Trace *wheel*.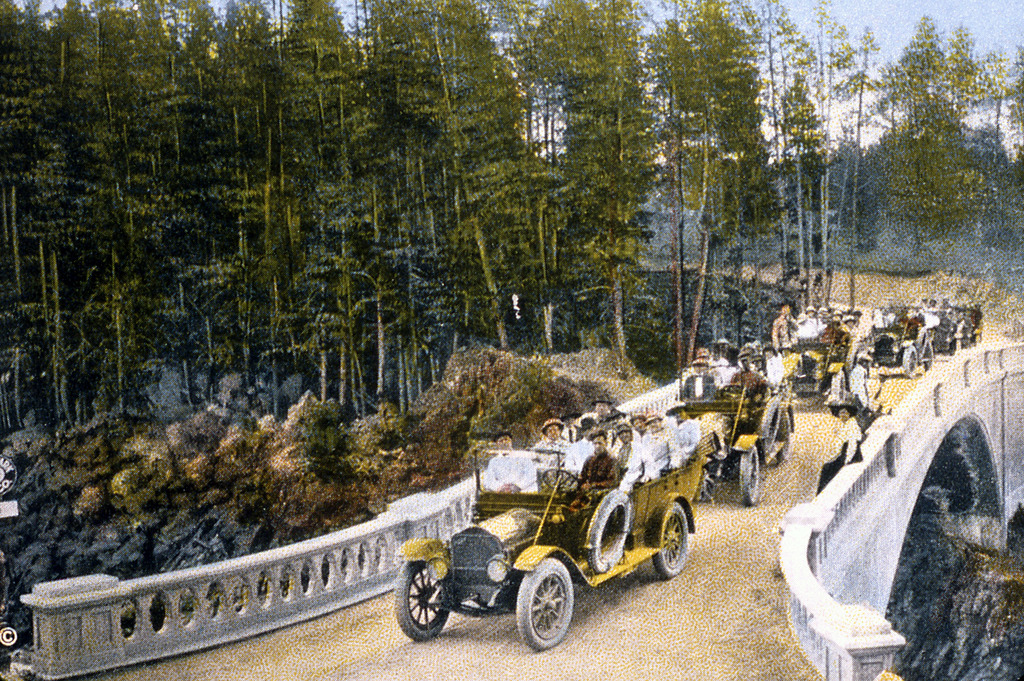
Traced to <box>577,487,631,577</box>.
